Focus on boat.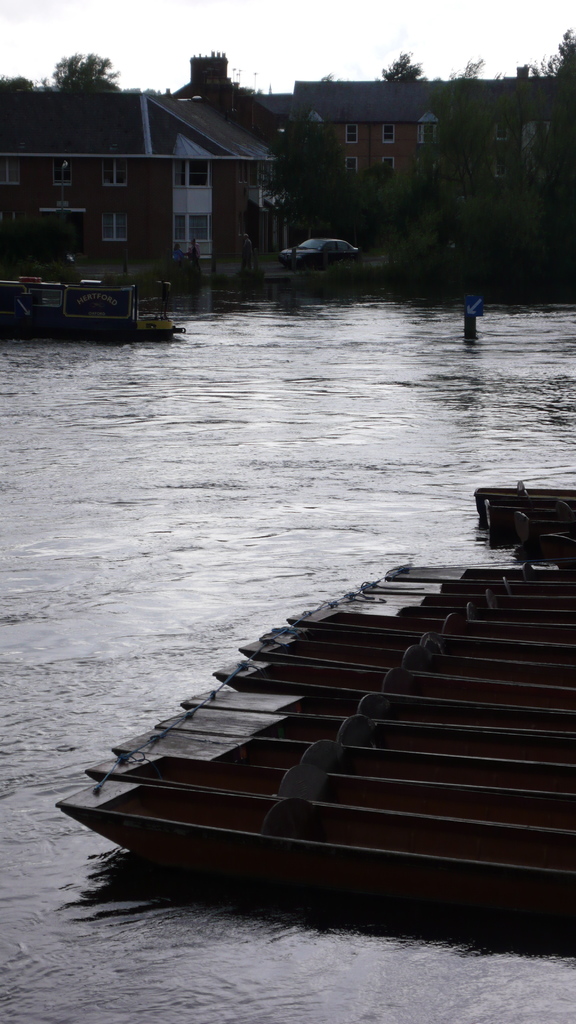
Focused at box(54, 777, 575, 909).
